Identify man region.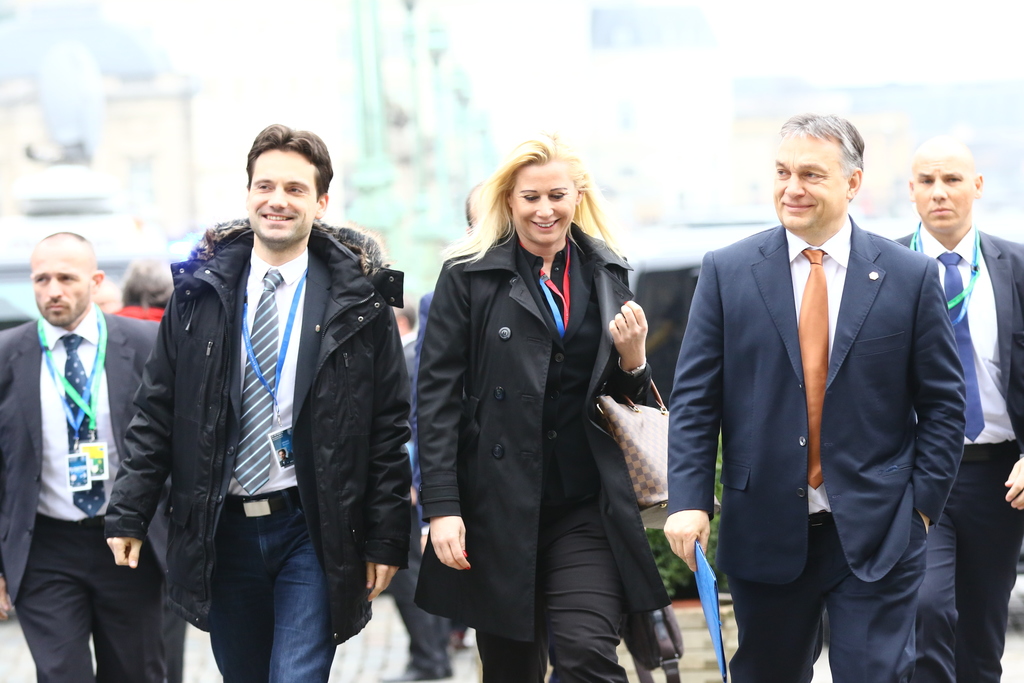
Region: bbox(104, 120, 416, 682).
